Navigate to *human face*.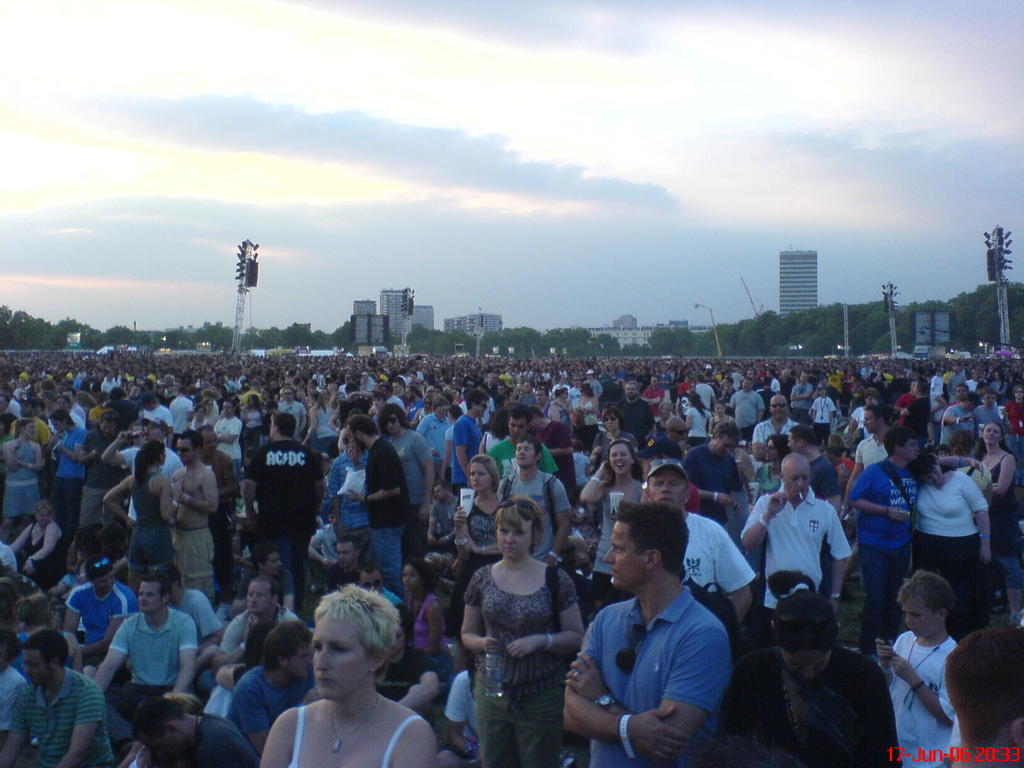
Navigation target: x1=202, y1=427, x2=218, y2=456.
